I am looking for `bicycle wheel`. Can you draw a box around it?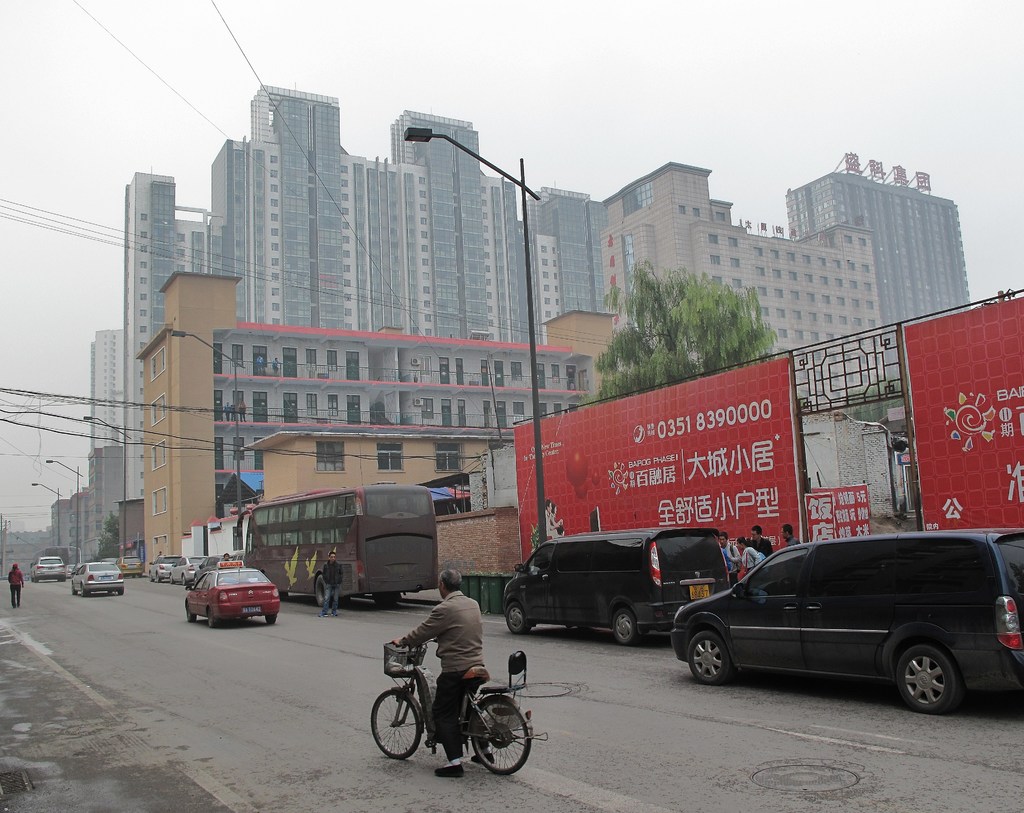
Sure, the bounding box is region(367, 686, 424, 760).
